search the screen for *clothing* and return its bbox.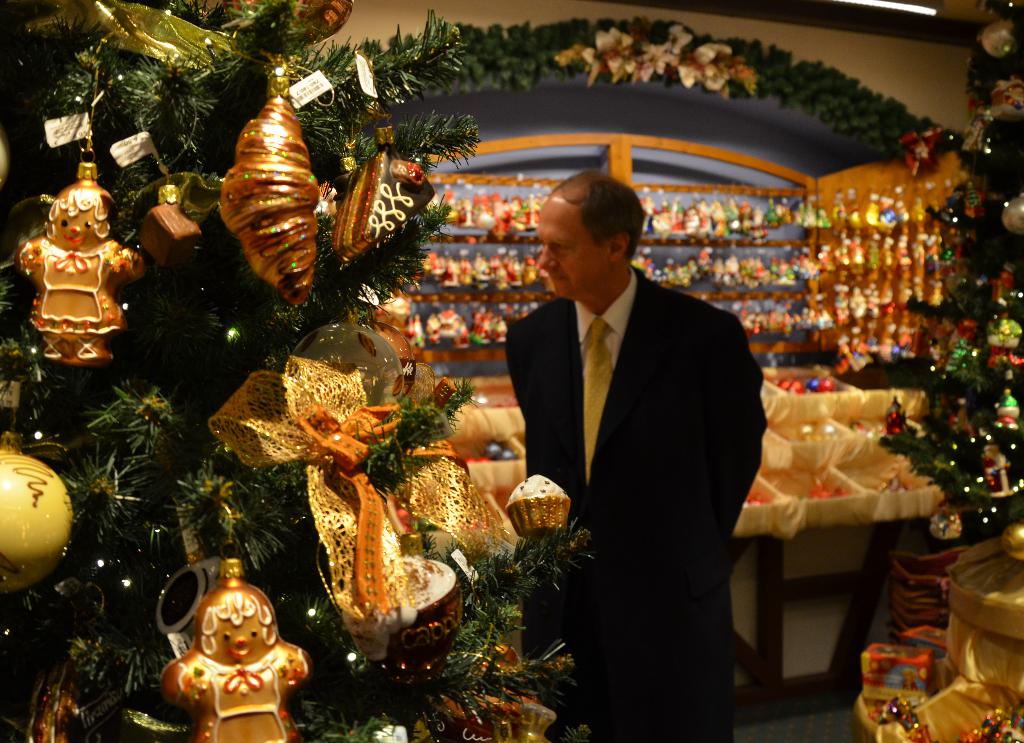
Found: x1=501 y1=267 x2=771 y2=742.
